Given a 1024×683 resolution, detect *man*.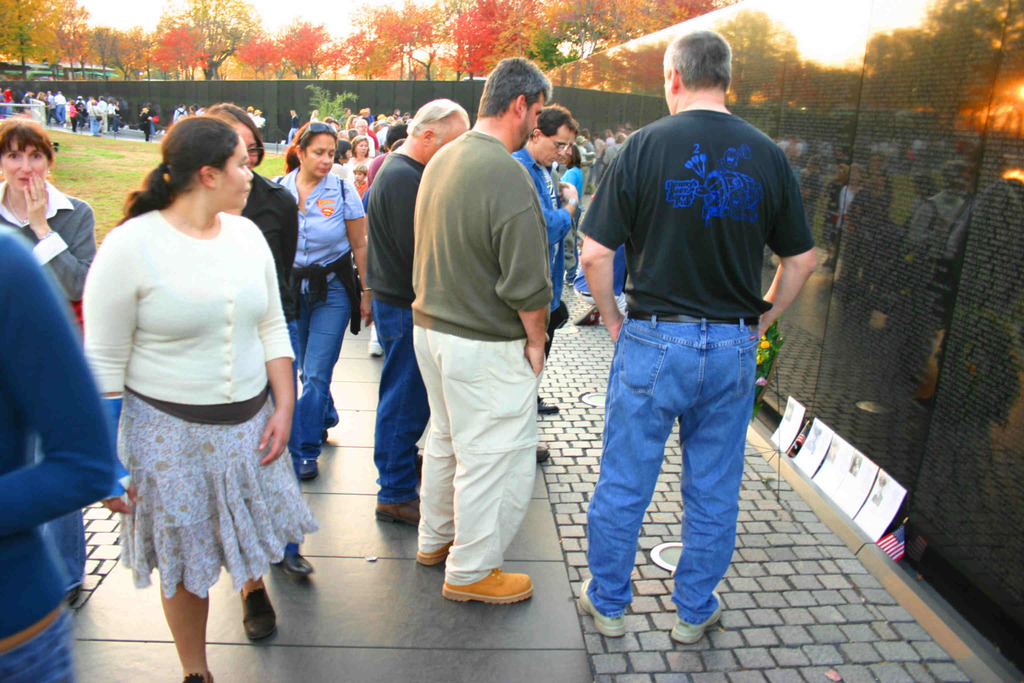
[x1=573, y1=37, x2=819, y2=591].
